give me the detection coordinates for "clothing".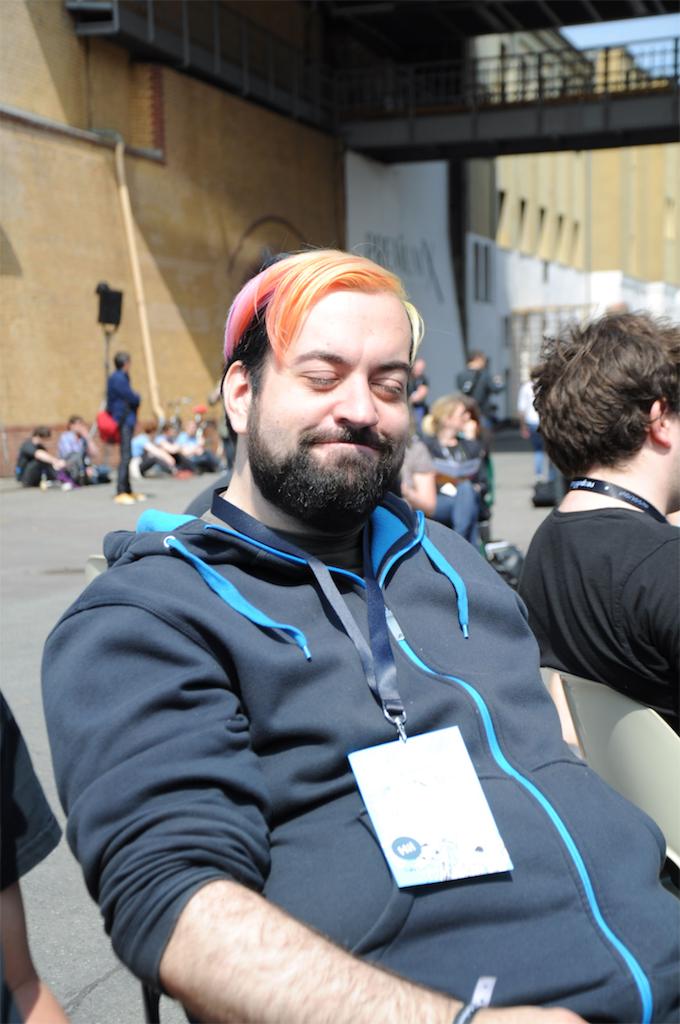
(424, 411, 468, 524).
